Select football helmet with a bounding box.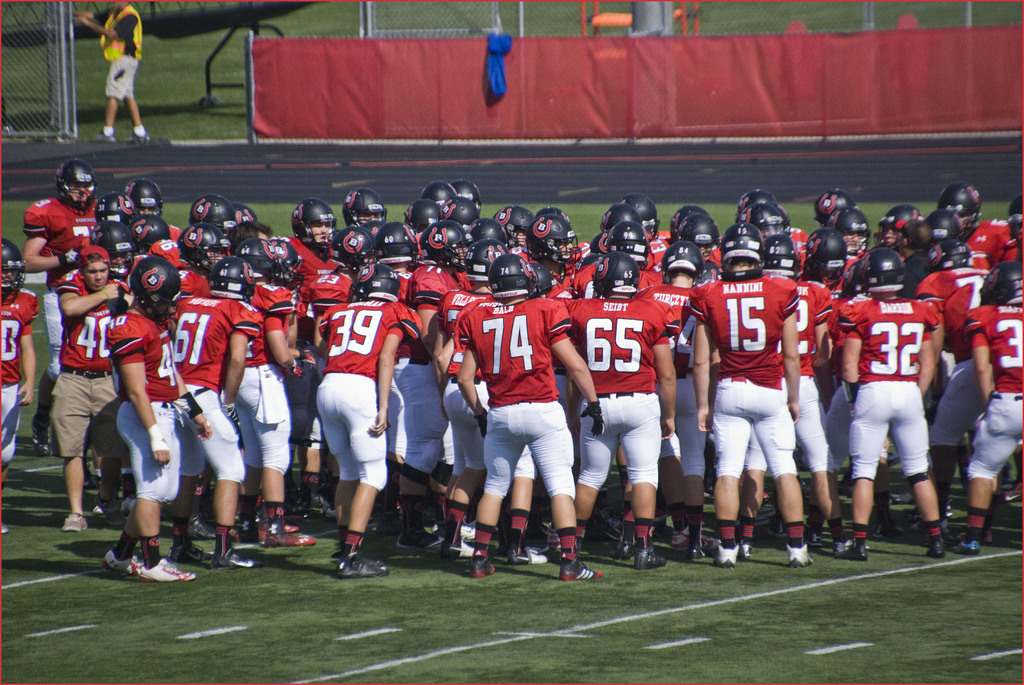
(177, 221, 234, 271).
